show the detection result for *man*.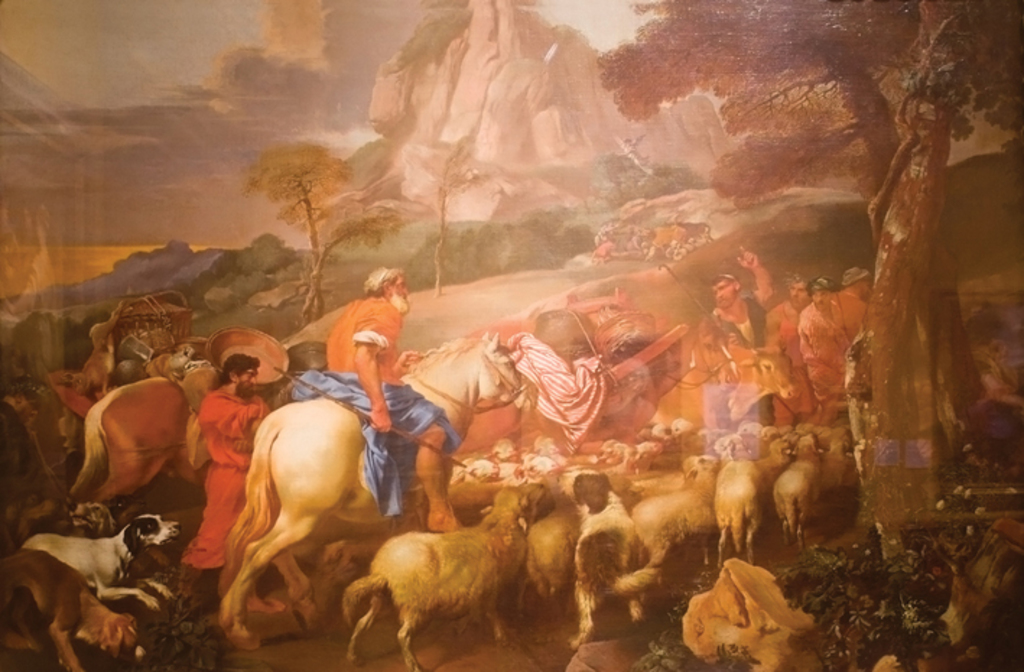
select_region(322, 266, 467, 529).
